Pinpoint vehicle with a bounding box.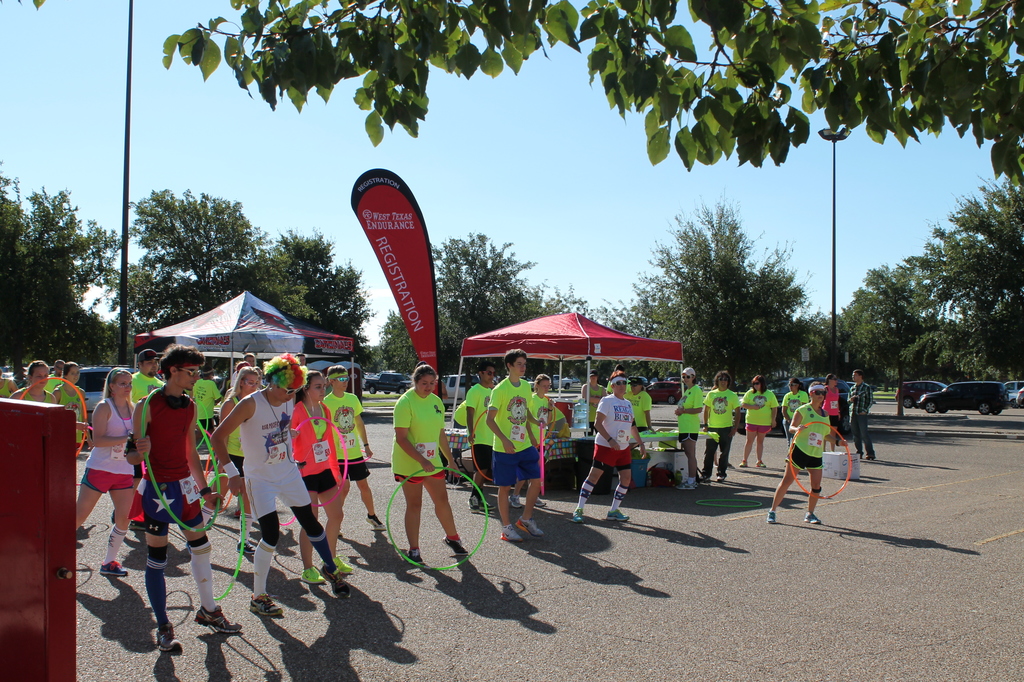
<box>1015,384,1023,406</box>.
